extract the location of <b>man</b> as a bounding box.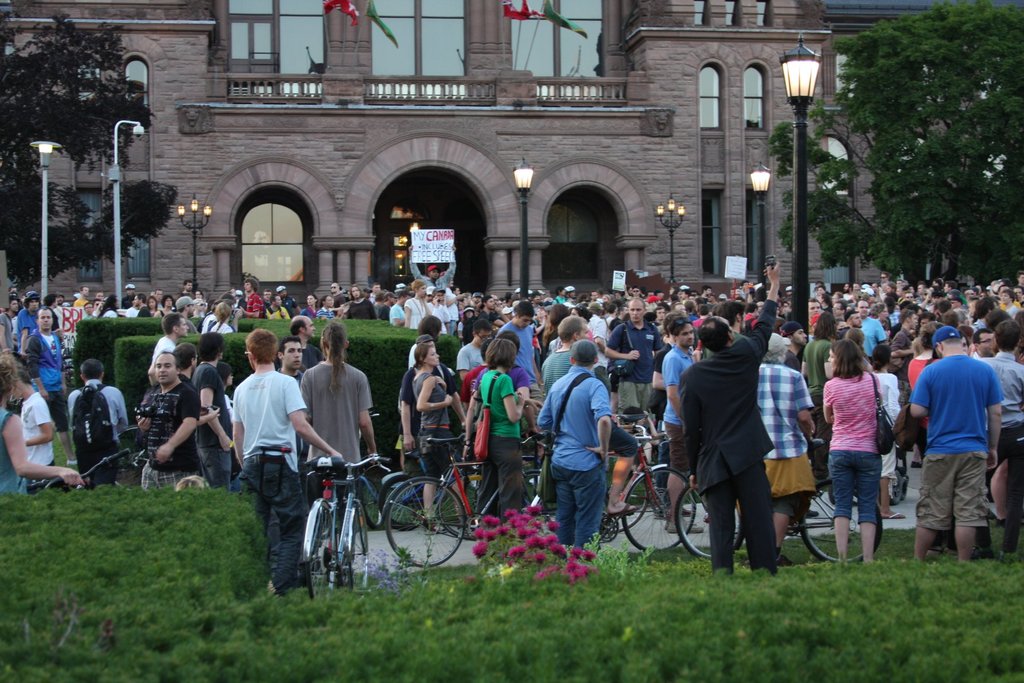
x1=268, y1=342, x2=316, y2=514.
